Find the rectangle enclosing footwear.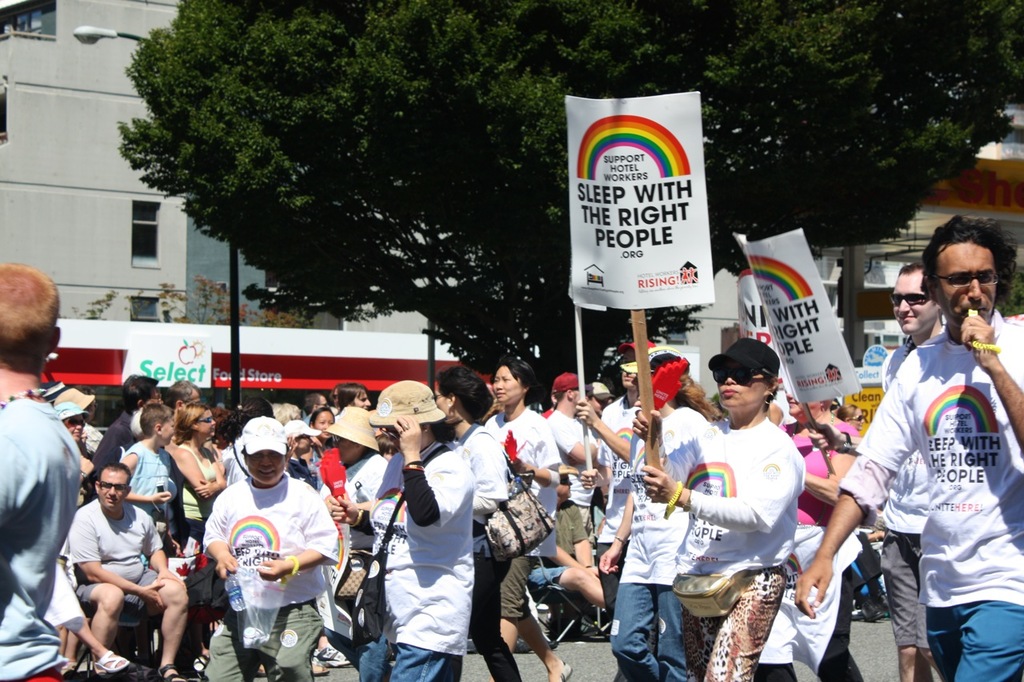
x1=314 y1=644 x2=349 y2=663.
